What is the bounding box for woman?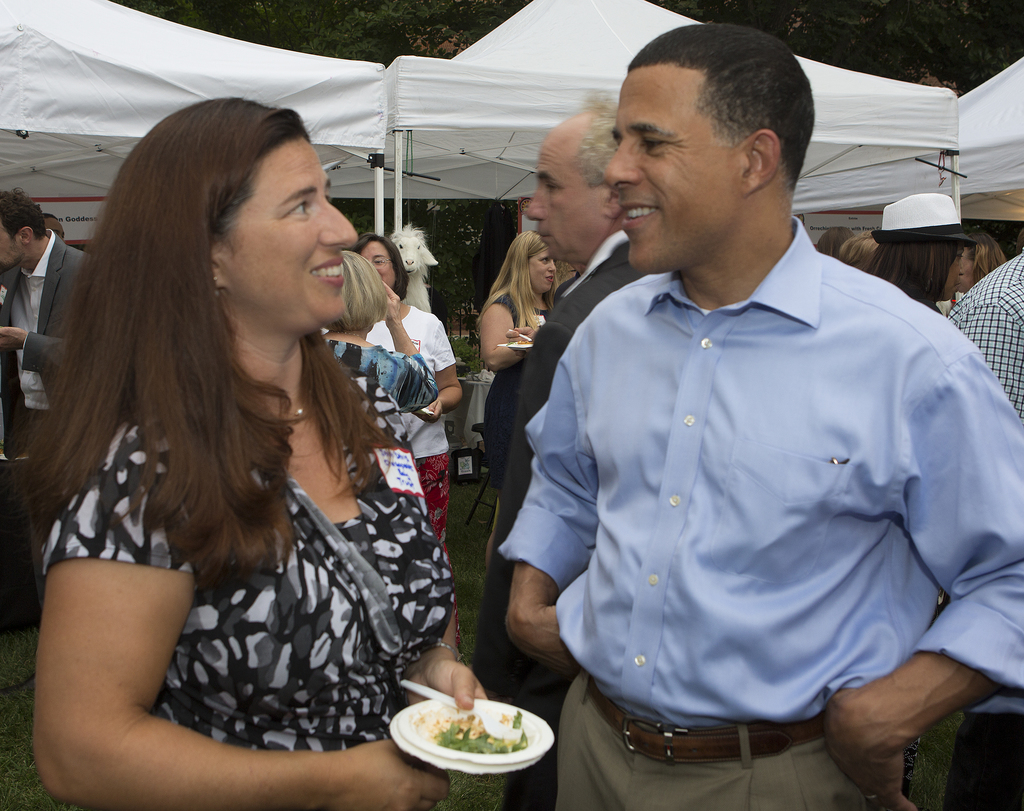
(877, 192, 966, 316).
